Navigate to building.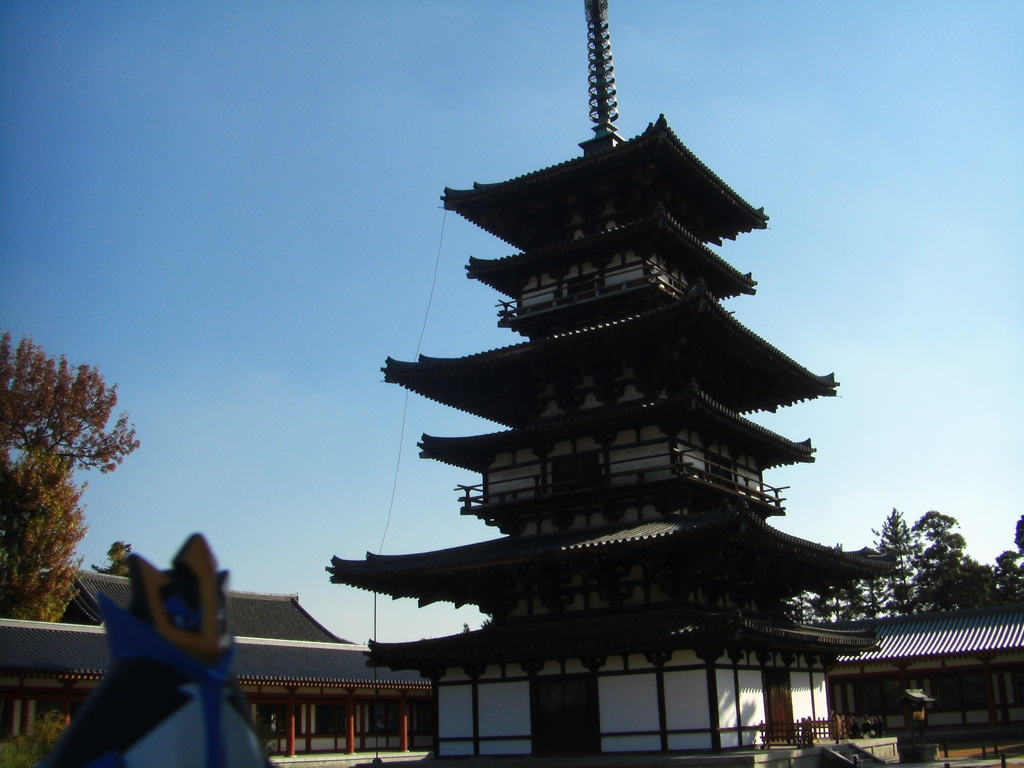
Navigation target: (2,0,1021,767).
